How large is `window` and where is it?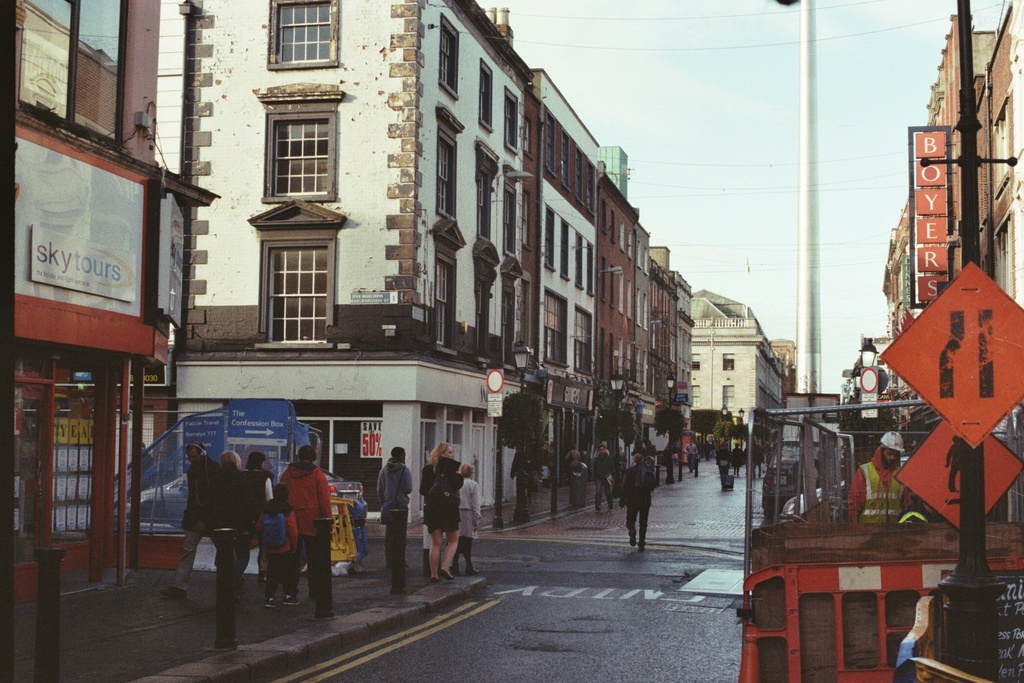
Bounding box: select_region(689, 358, 700, 372).
